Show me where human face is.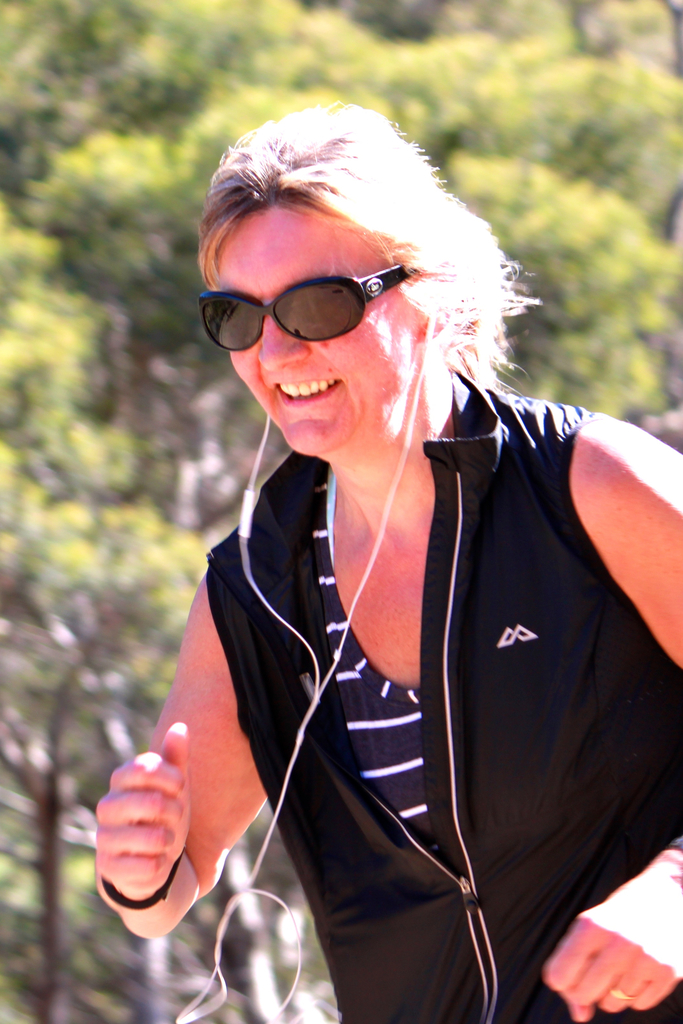
human face is at [213, 200, 429, 461].
